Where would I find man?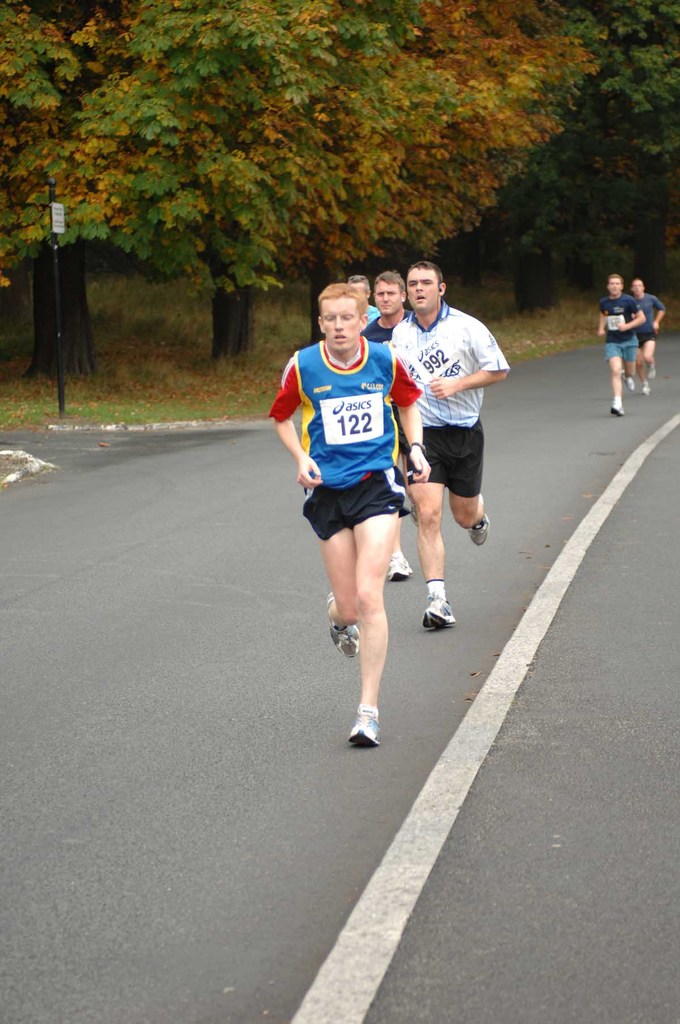
At (left=589, top=266, right=631, bottom=413).
